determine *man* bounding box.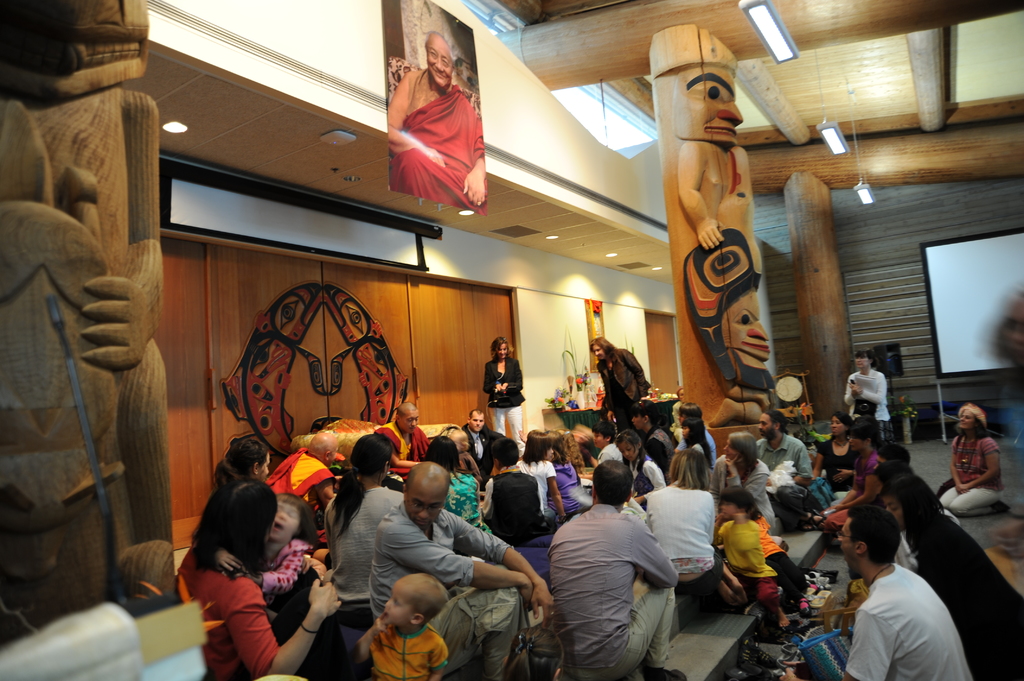
Determined: box(268, 429, 345, 547).
